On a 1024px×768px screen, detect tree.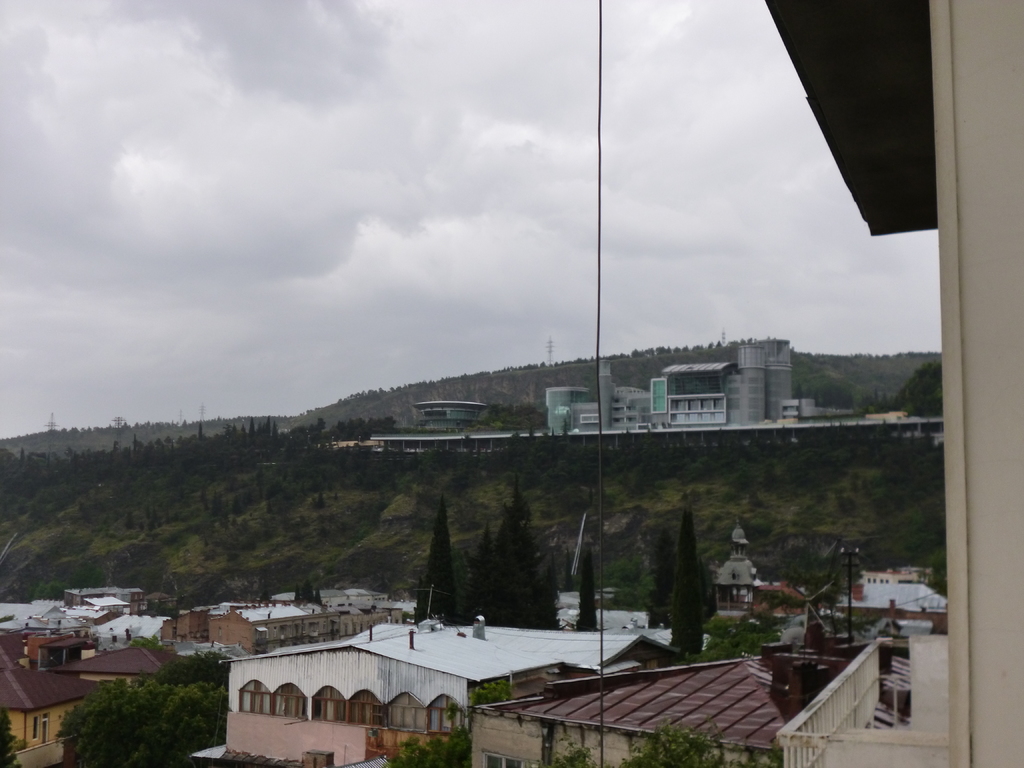
rect(52, 652, 234, 767).
